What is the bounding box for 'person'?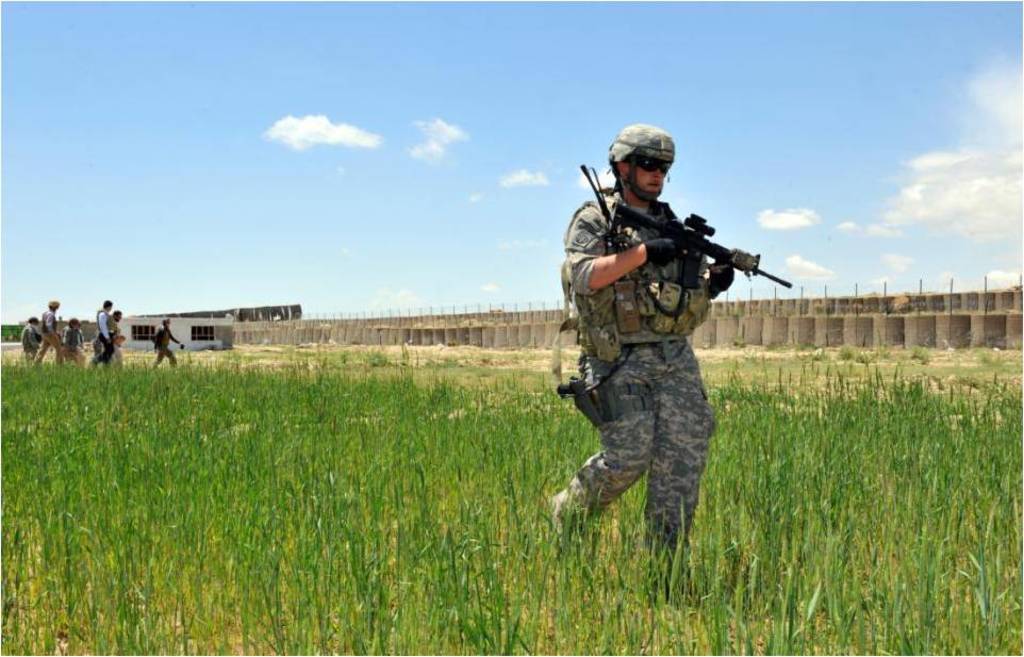
crop(15, 312, 42, 366).
